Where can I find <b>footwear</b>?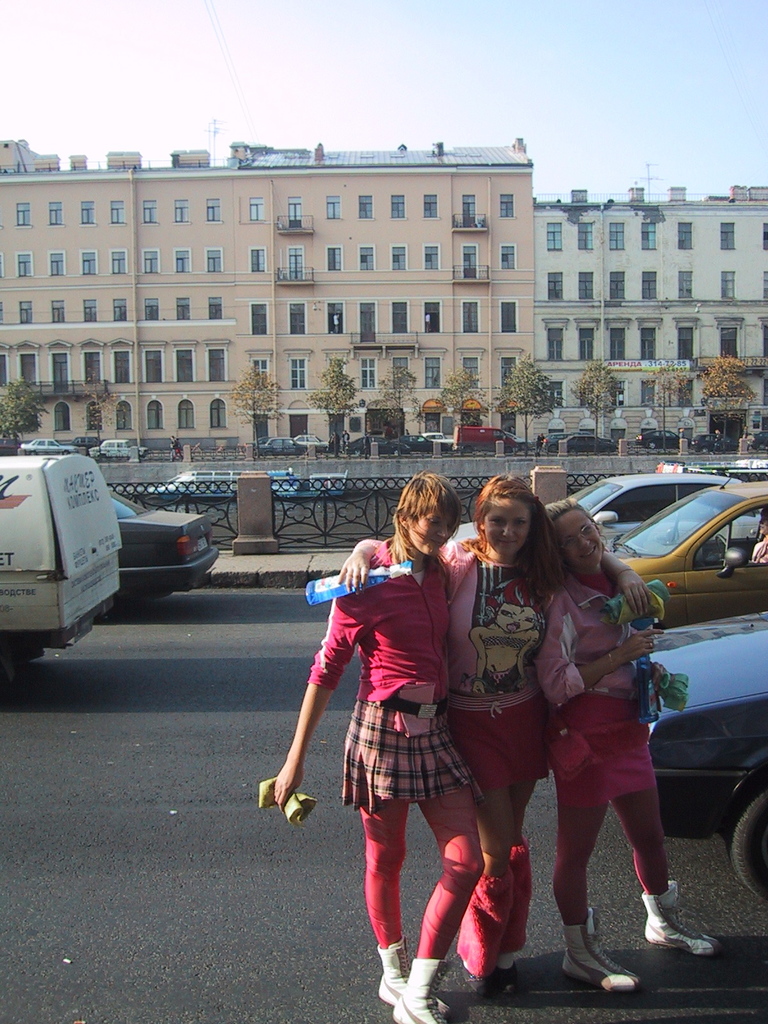
You can find it at {"x1": 639, "y1": 881, "x2": 720, "y2": 956}.
